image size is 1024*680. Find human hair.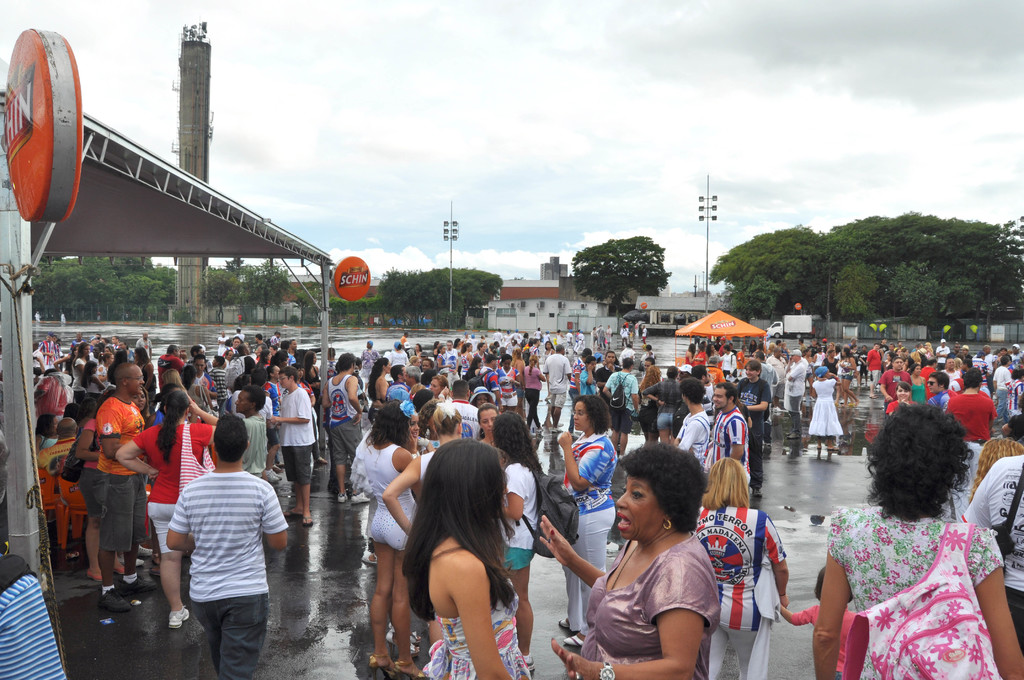
left=214, top=352, right=228, bottom=365.
